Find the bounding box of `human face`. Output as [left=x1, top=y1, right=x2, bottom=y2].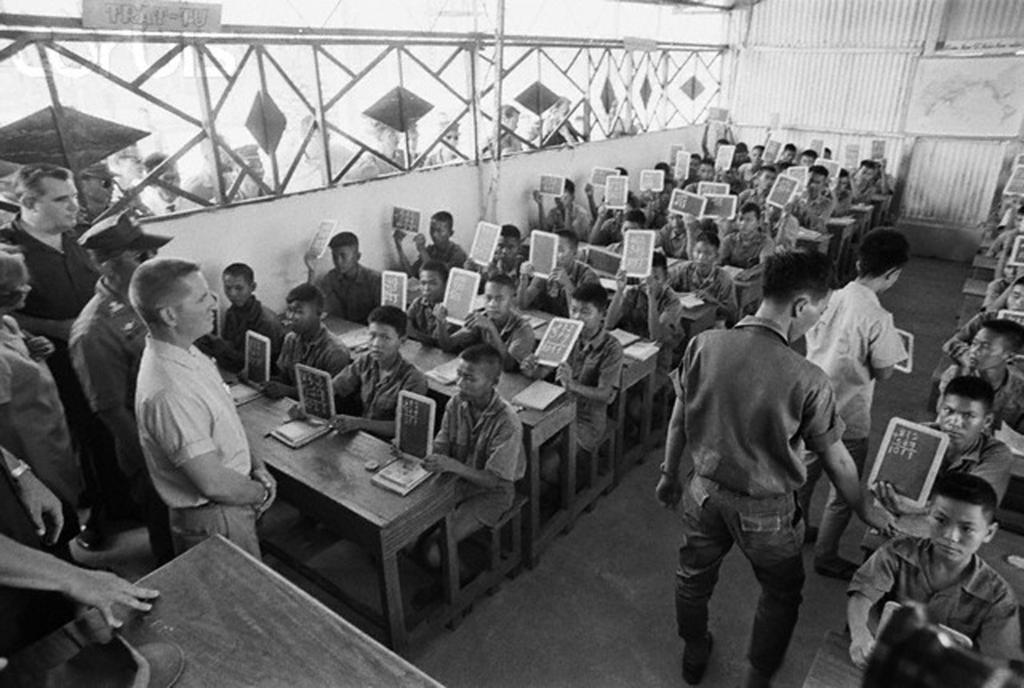
[left=332, top=241, right=357, bottom=273].
